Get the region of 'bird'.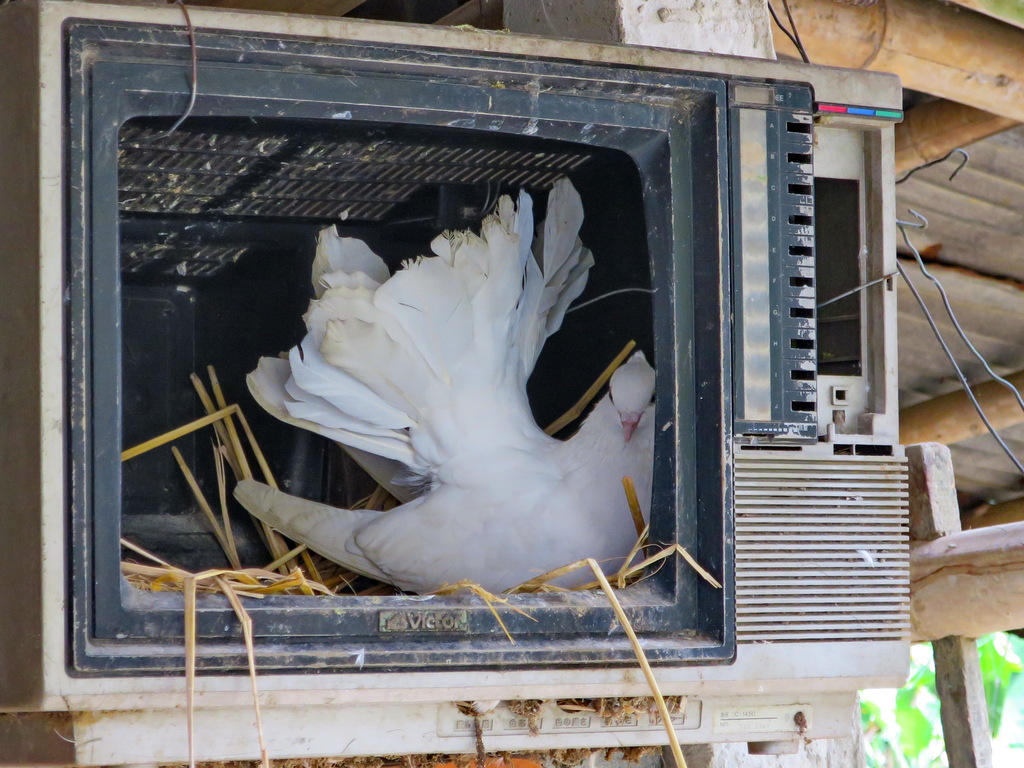
crop(234, 200, 686, 585).
